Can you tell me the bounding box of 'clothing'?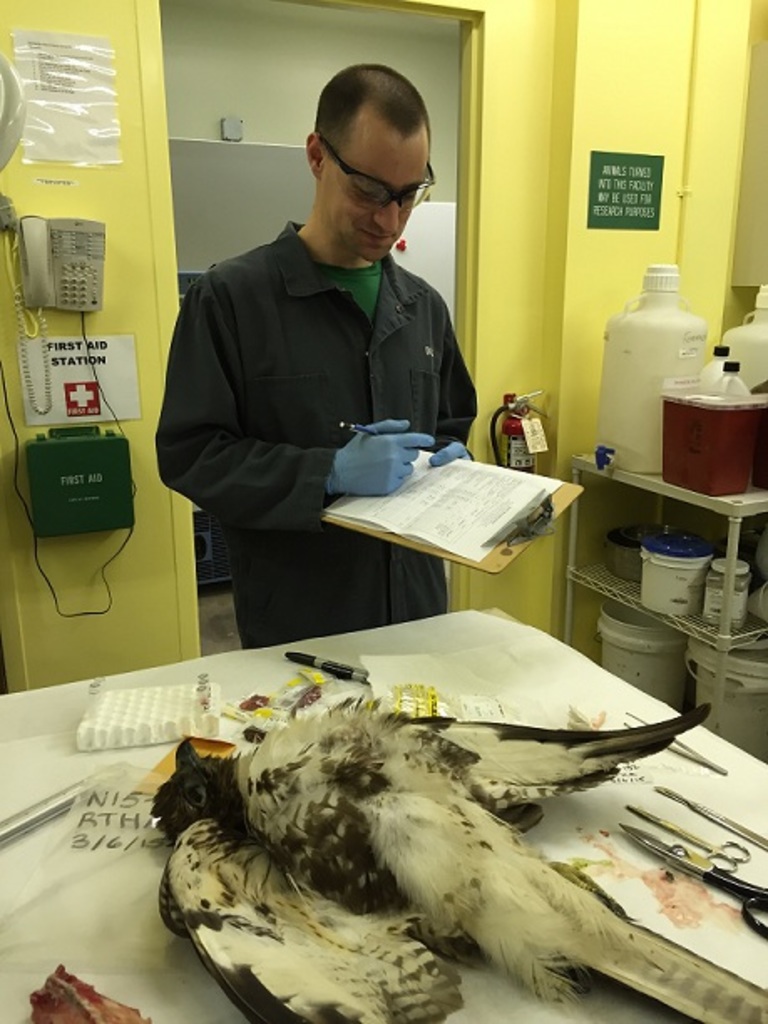
x1=157, y1=152, x2=495, y2=612.
